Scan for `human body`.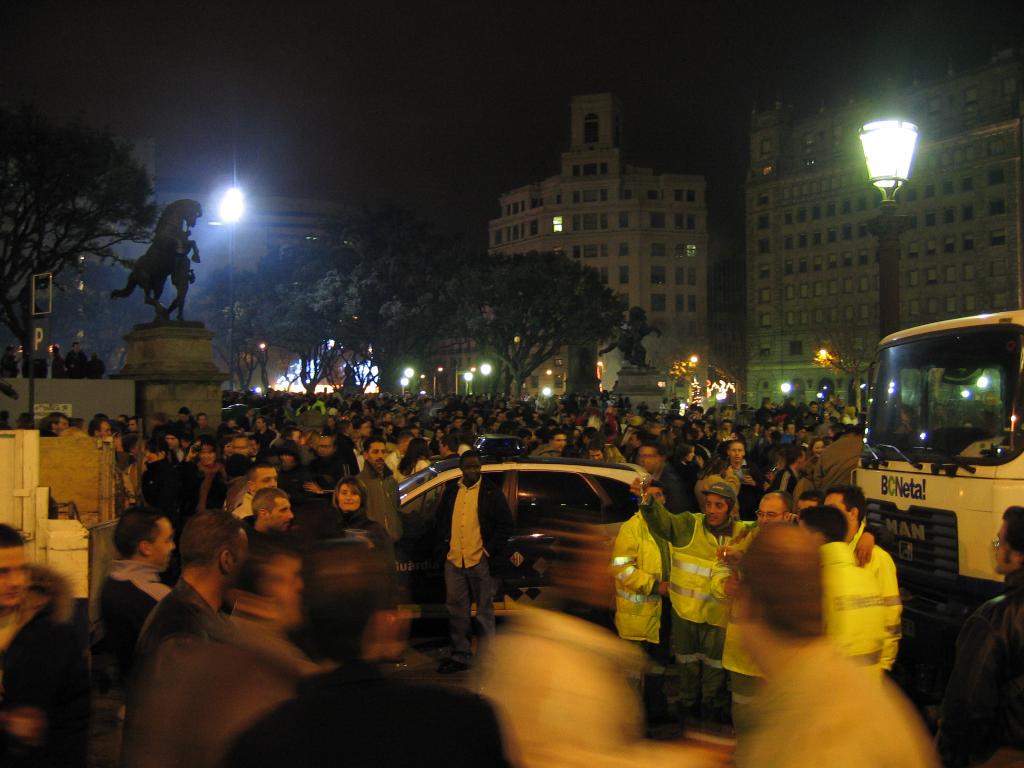
Scan result: (794,484,816,518).
